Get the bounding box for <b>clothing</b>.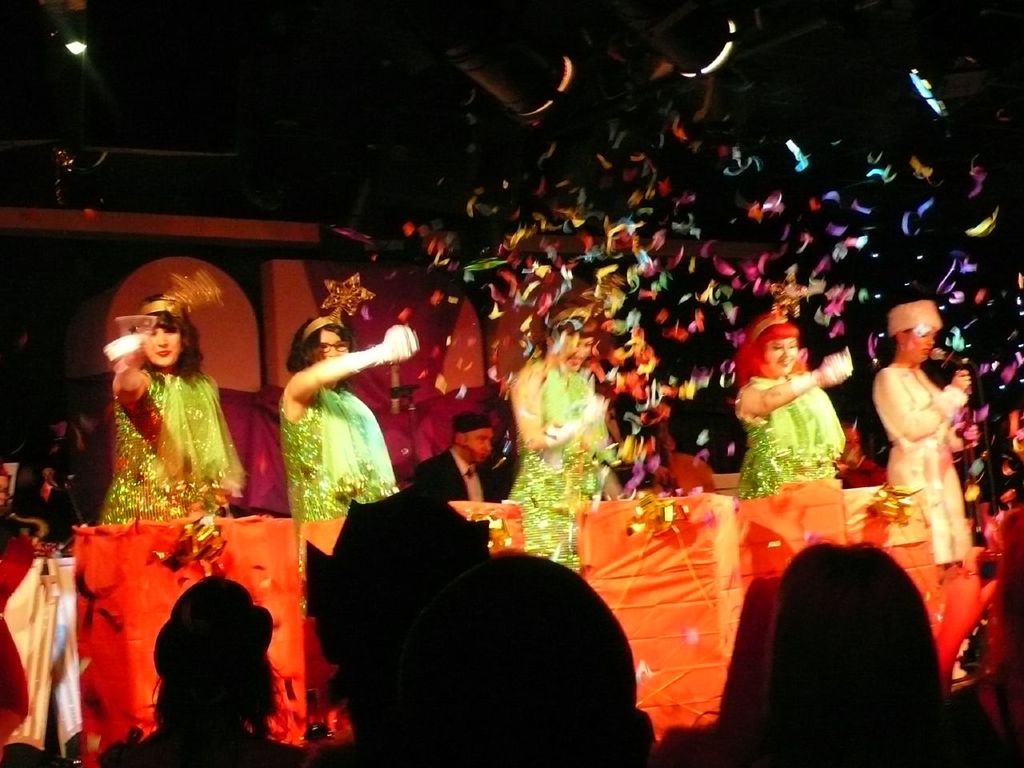
[left=279, top=375, right=394, bottom=578].
